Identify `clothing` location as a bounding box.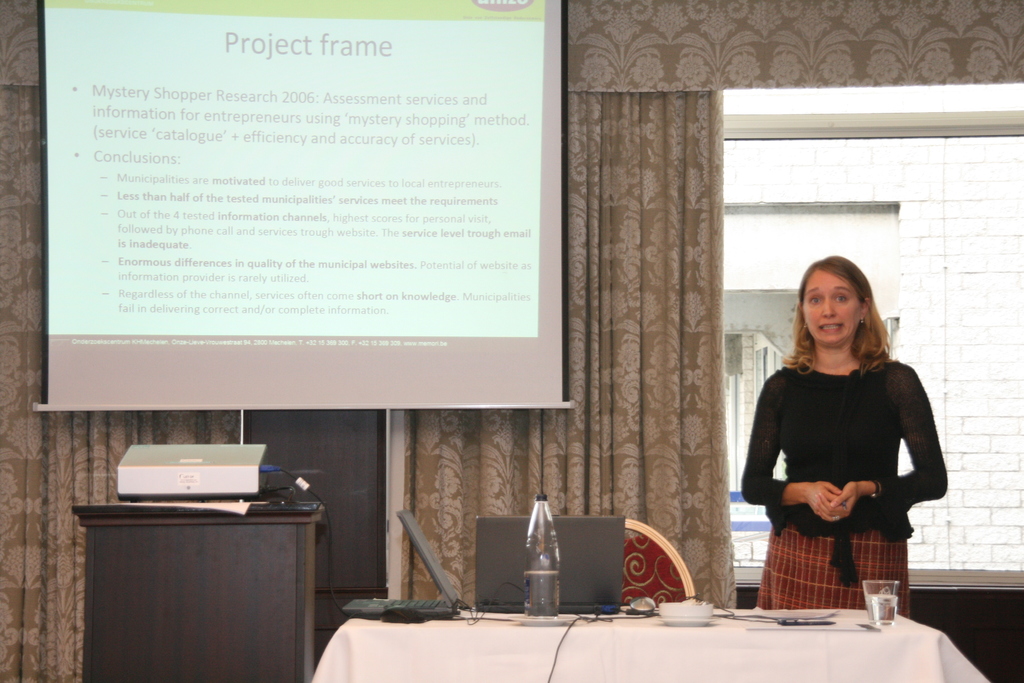
<region>739, 343, 949, 623</region>.
